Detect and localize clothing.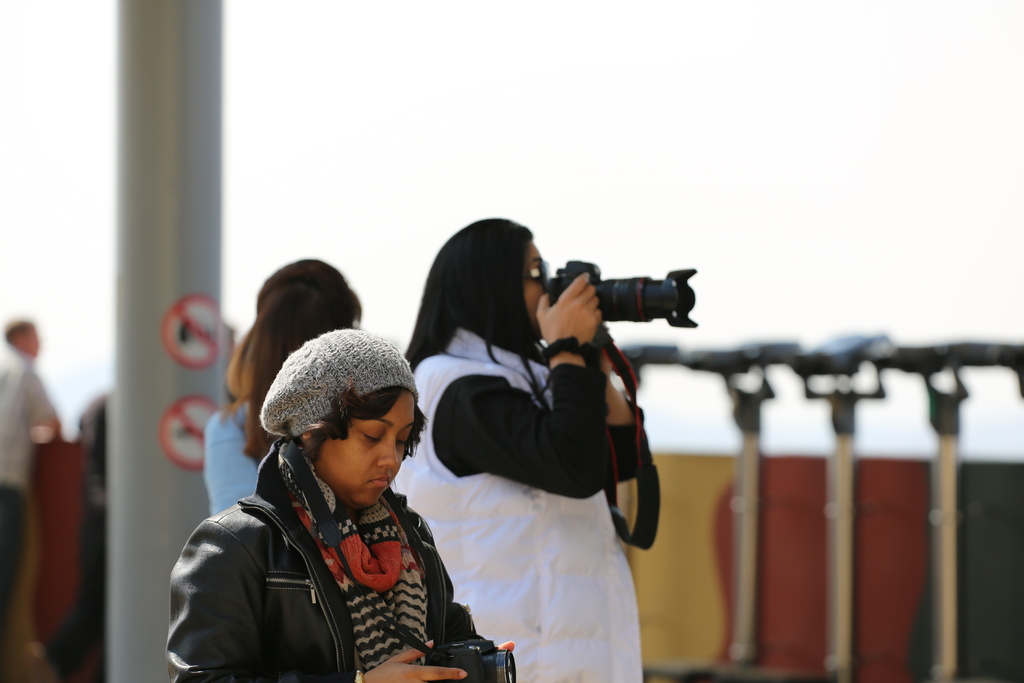
Localized at 391/325/648/682.
